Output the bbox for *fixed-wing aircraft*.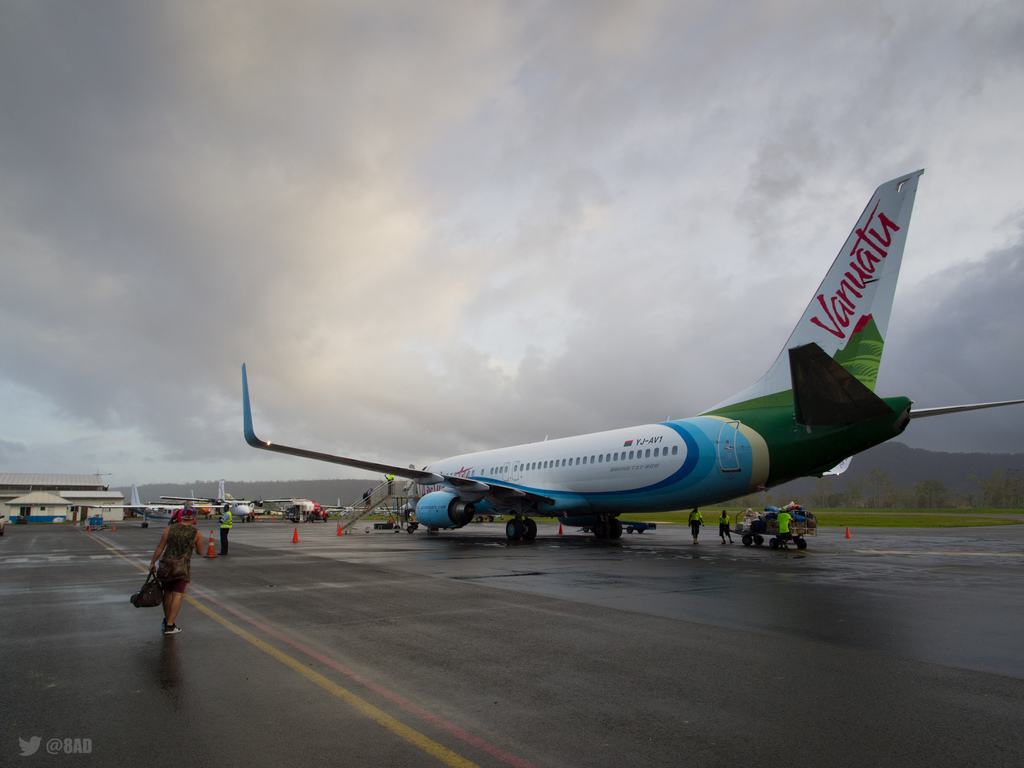
left=236, top=166, right=1023, bottom=547.
